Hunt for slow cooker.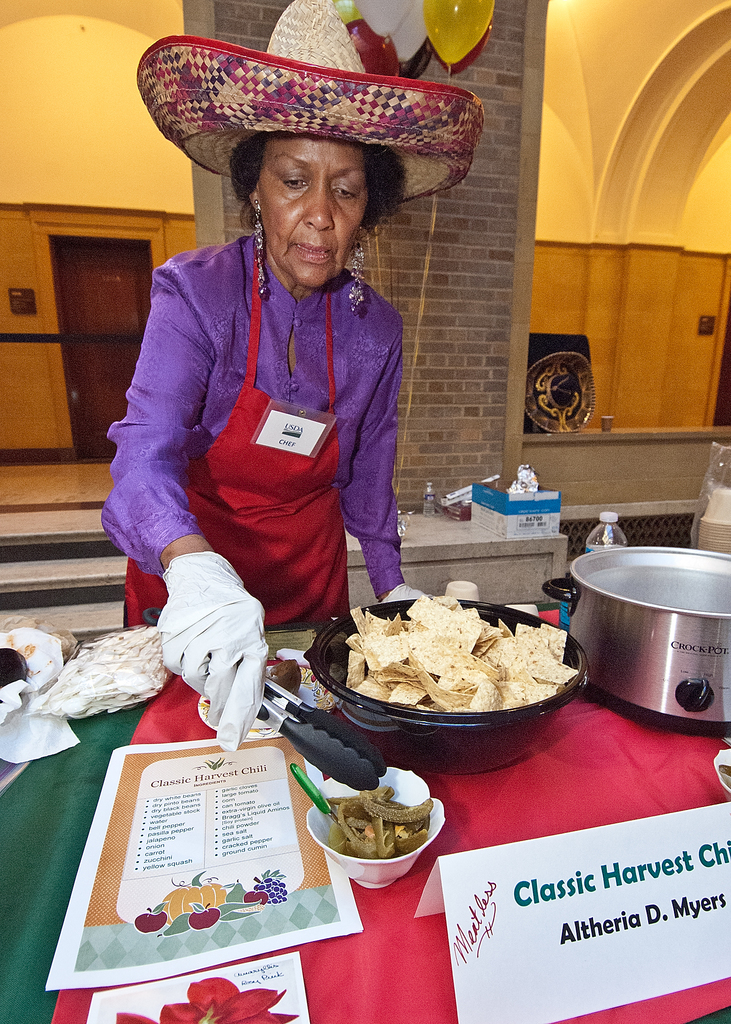
Hunted down at [543,541,730,739].
